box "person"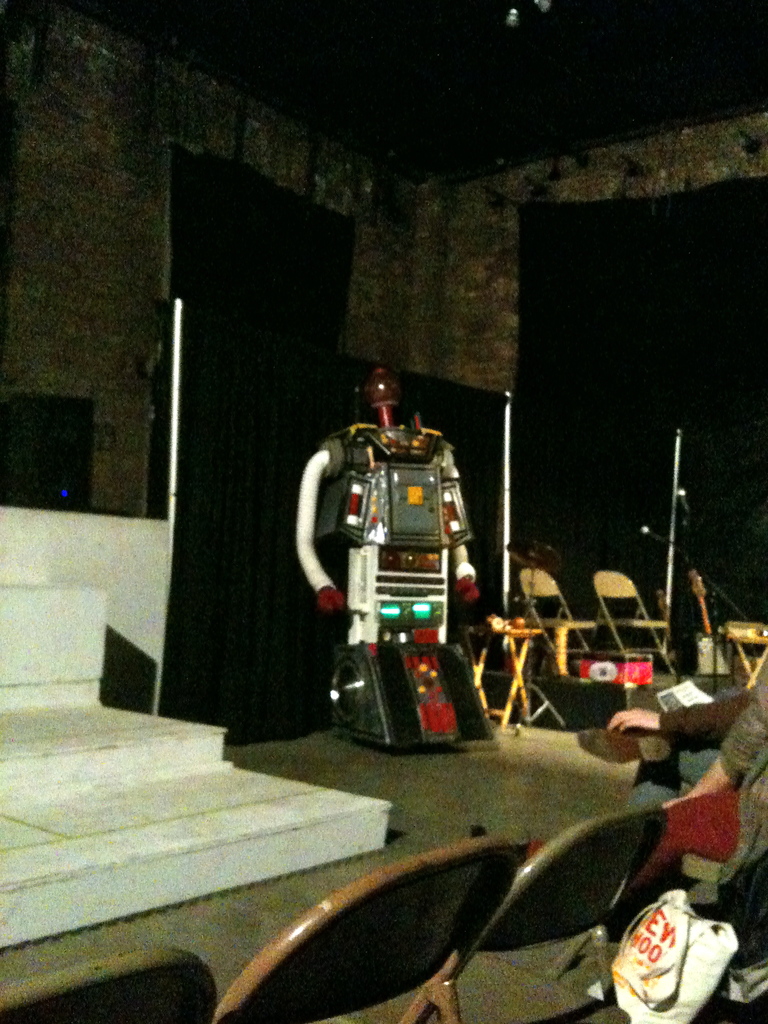
BBox(470, 651, 767, 941)
